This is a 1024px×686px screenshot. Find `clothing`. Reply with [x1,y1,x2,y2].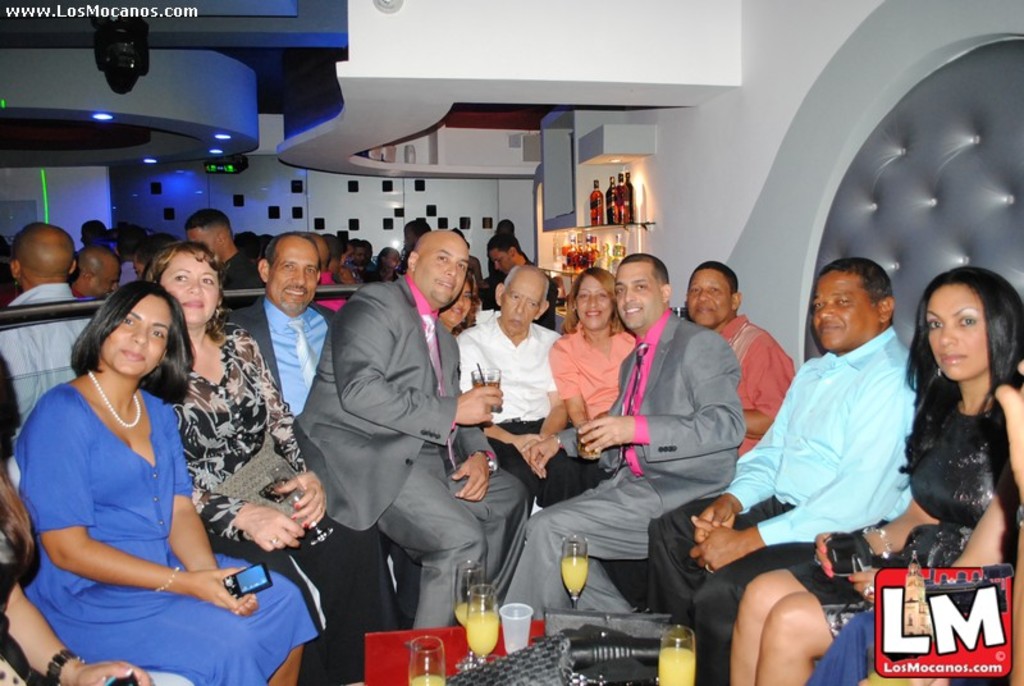
[434,306,609,500].
